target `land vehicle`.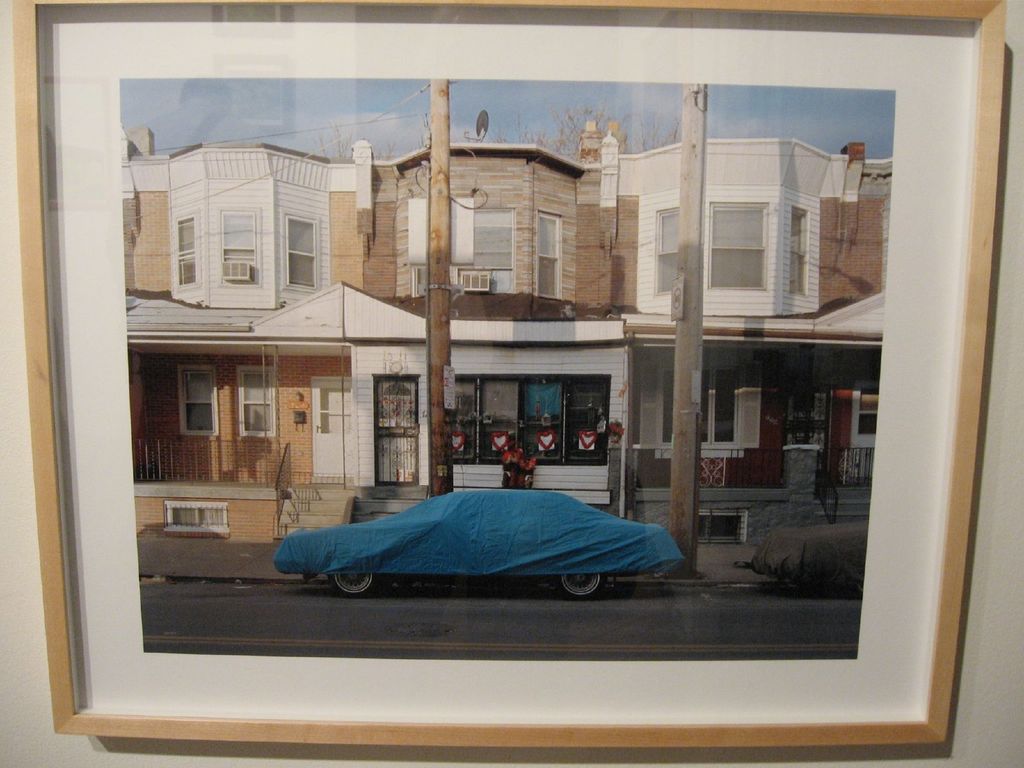
Target region: left=269, top=490, right=690, bottom=607.
